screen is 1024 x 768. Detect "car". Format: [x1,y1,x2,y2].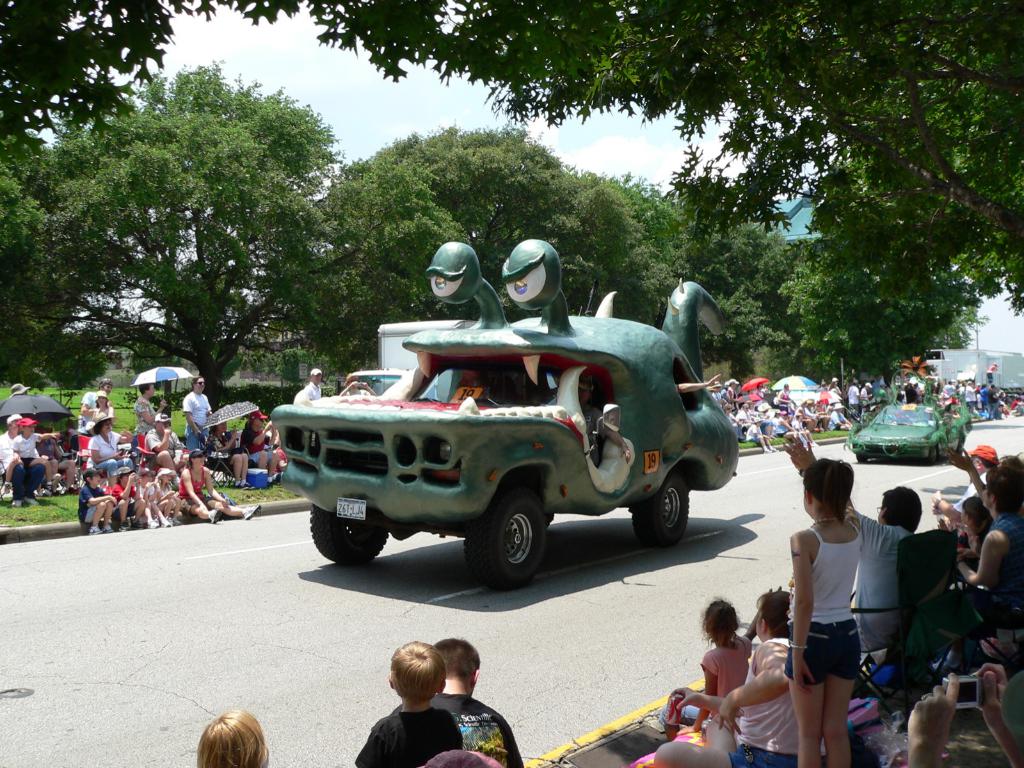
[851,405,975,465].
